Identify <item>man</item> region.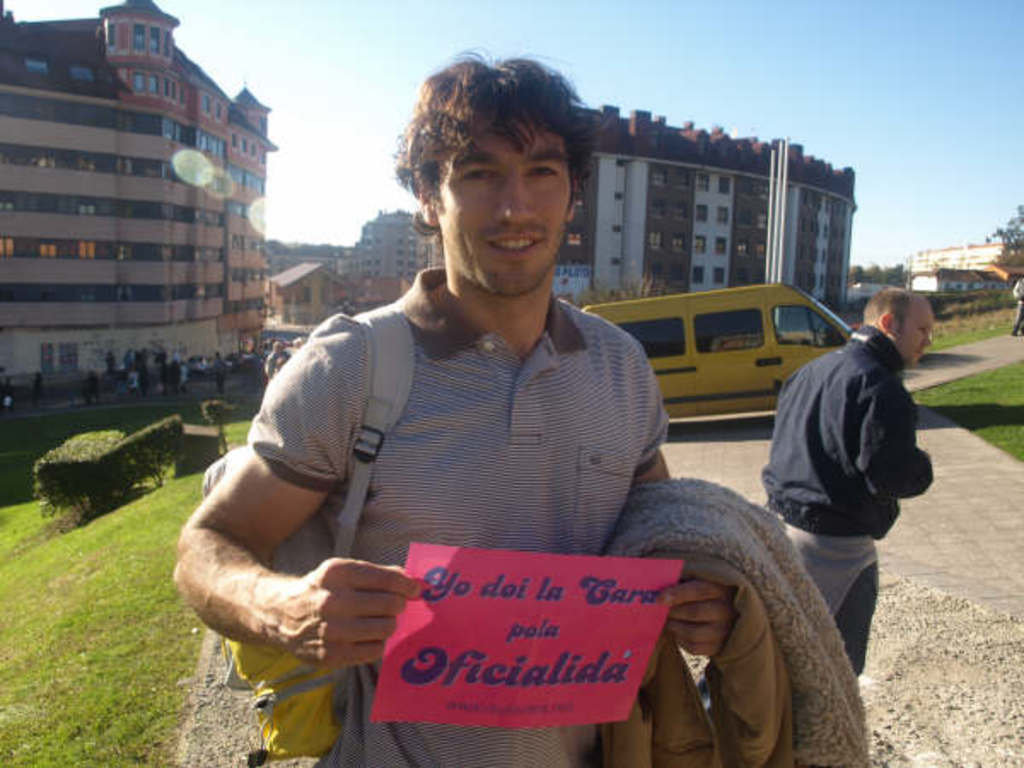
Region: {"x1": 1010, "y1": 278, "x2": 1022, "y2": 336}.
